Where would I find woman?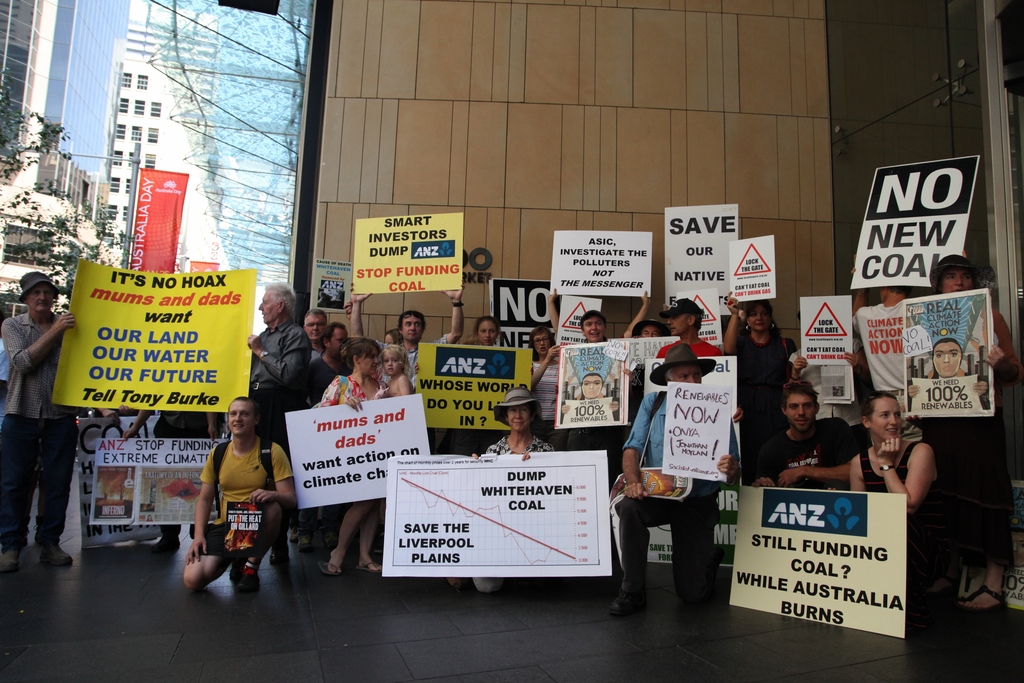
At detection(723, 290, 796, 488).
